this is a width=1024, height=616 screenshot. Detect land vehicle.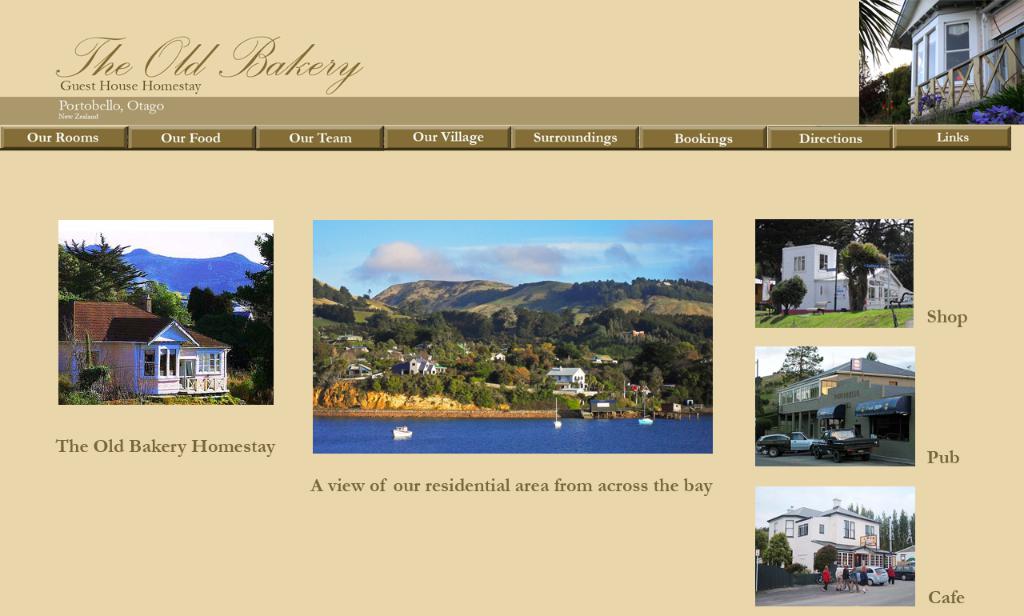
885/563/917/581.
